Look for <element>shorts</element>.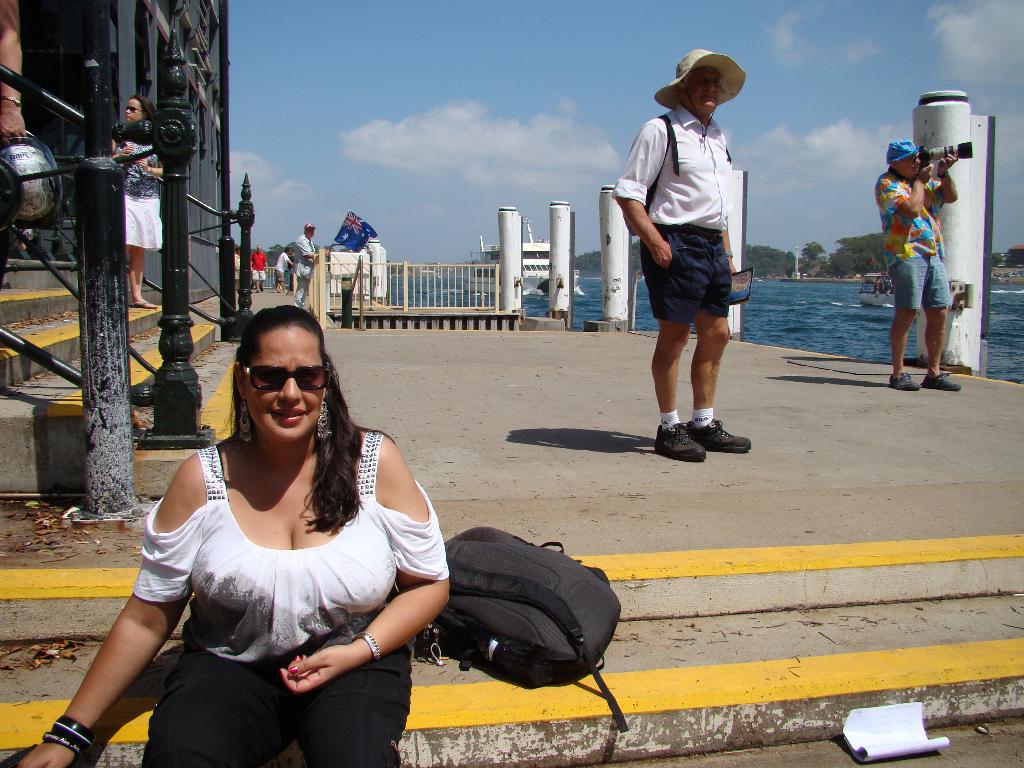
Found: 143, 650, 416, 767.
